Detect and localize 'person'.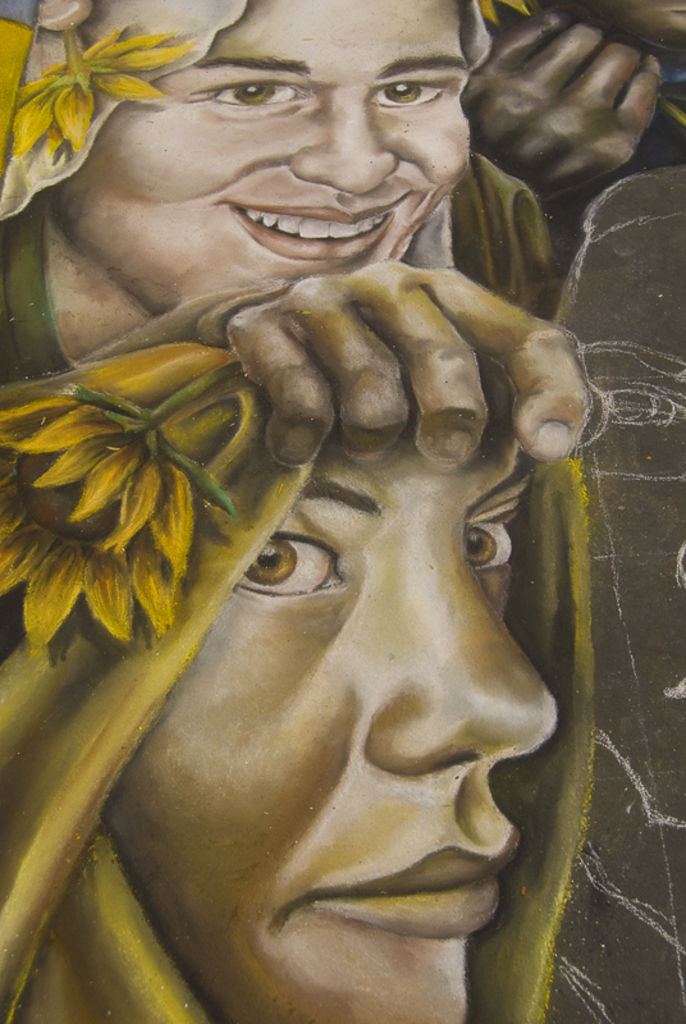
Localized at 0:0:540:392.
